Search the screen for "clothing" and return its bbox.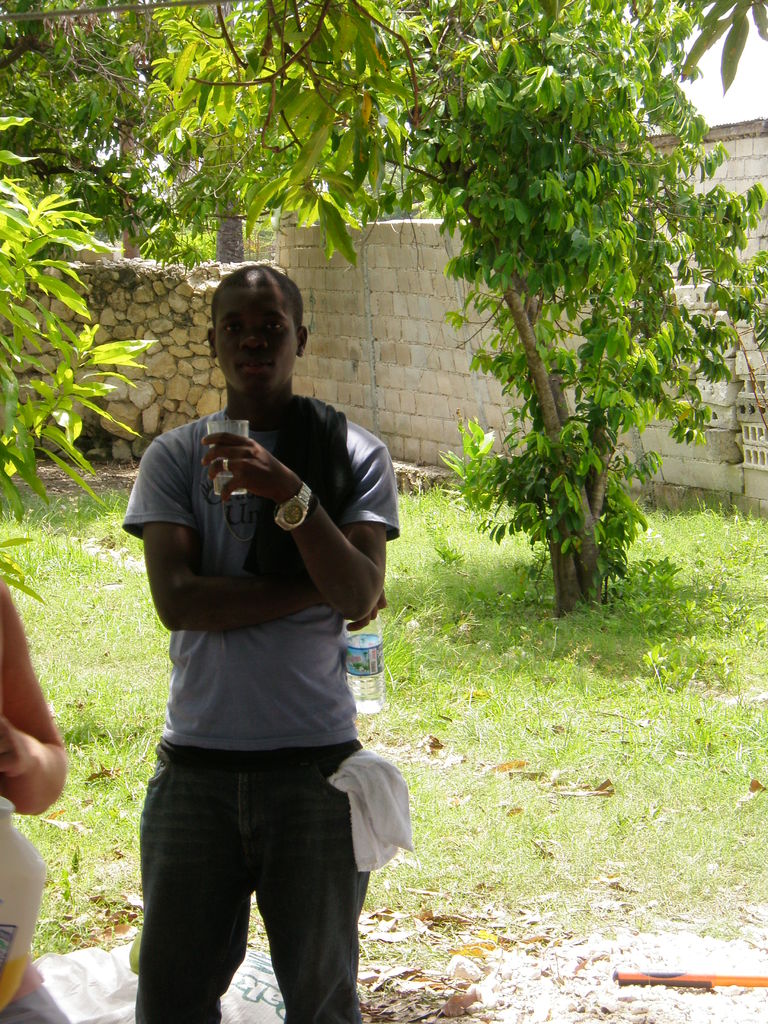
Found: bbox(92, 238, 431, 978).
